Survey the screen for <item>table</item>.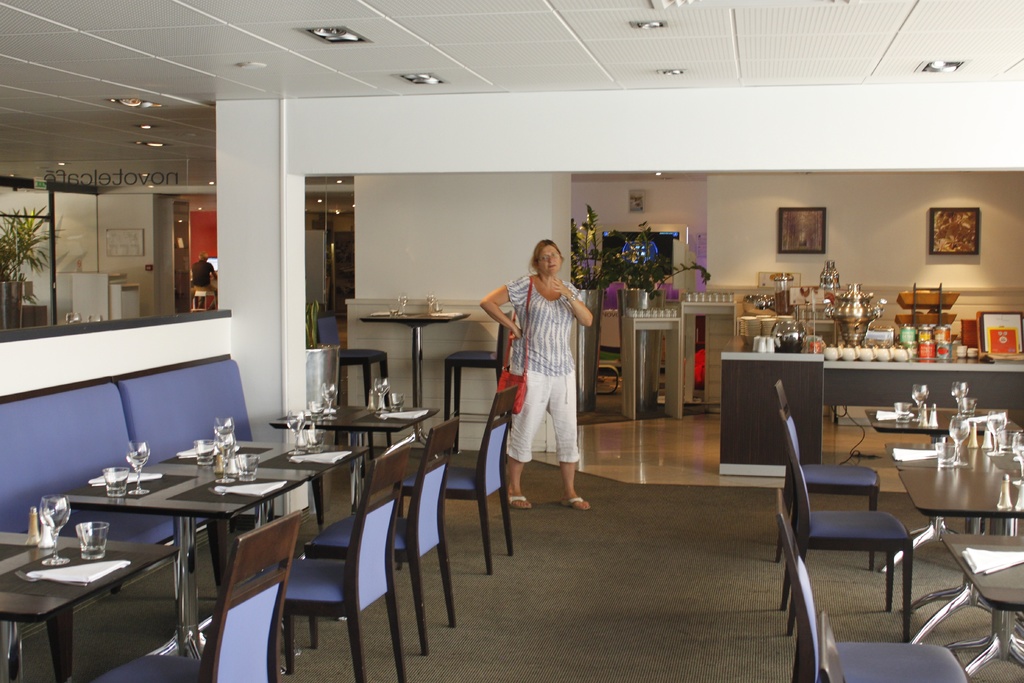
Survey found: rect(863, 409, 1023, 444).
